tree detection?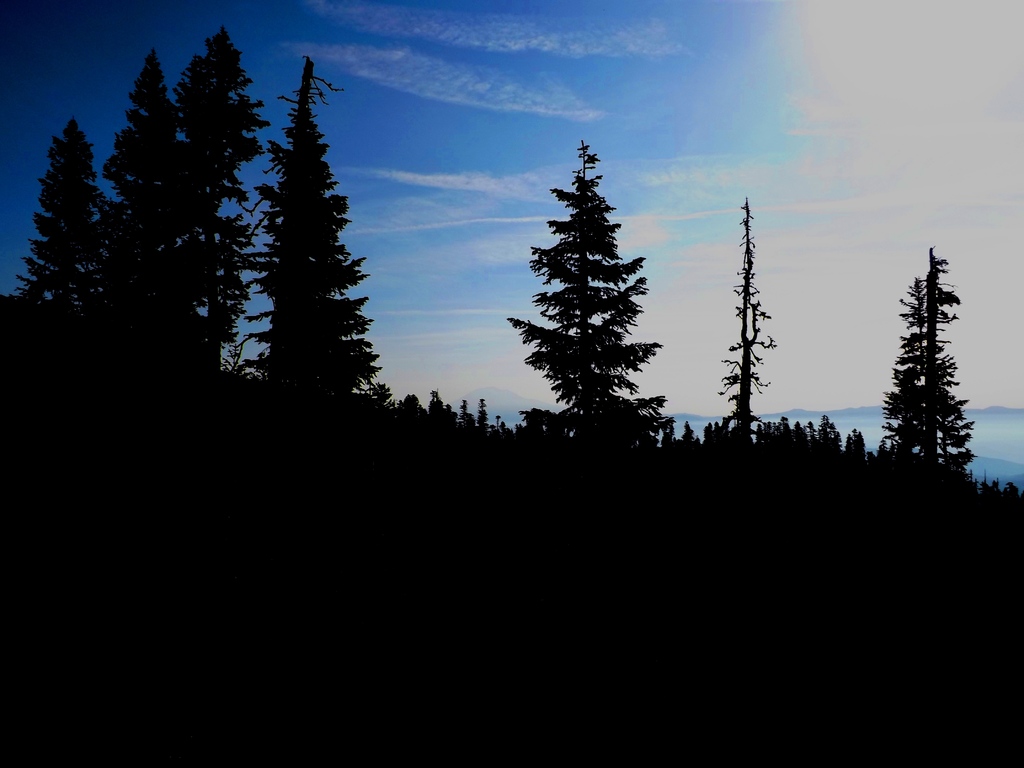
locate(165, 25, 275, 388)
